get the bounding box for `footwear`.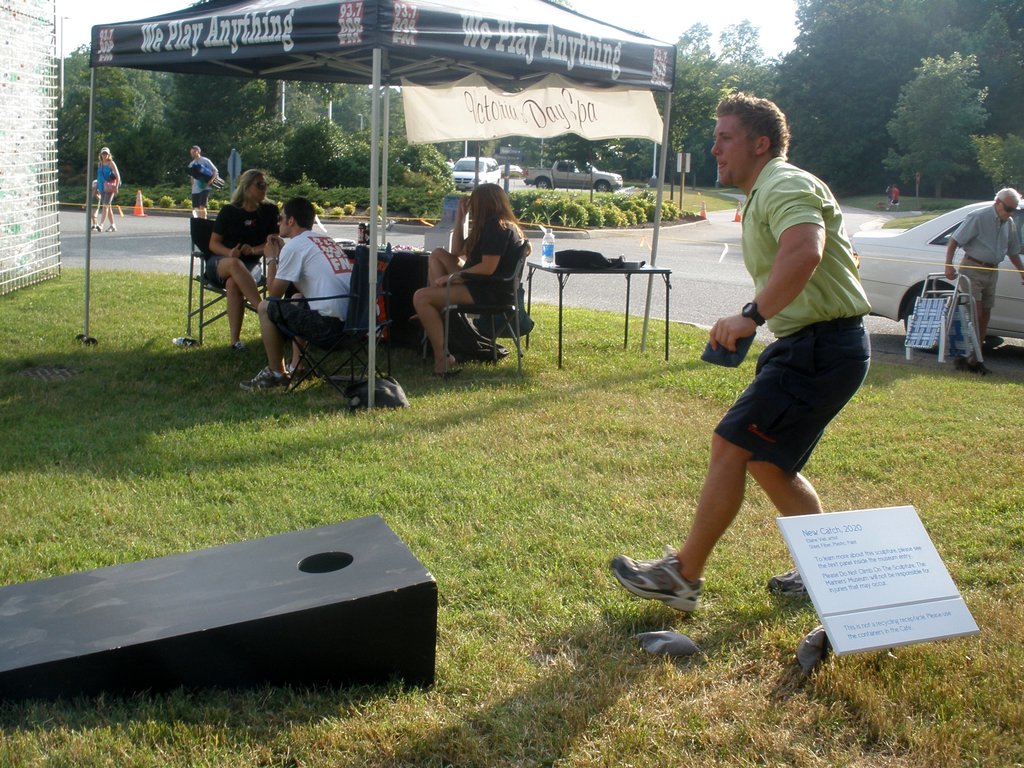
{"left": 291, "top": 360, "right": 307, "bottom": 382}.
